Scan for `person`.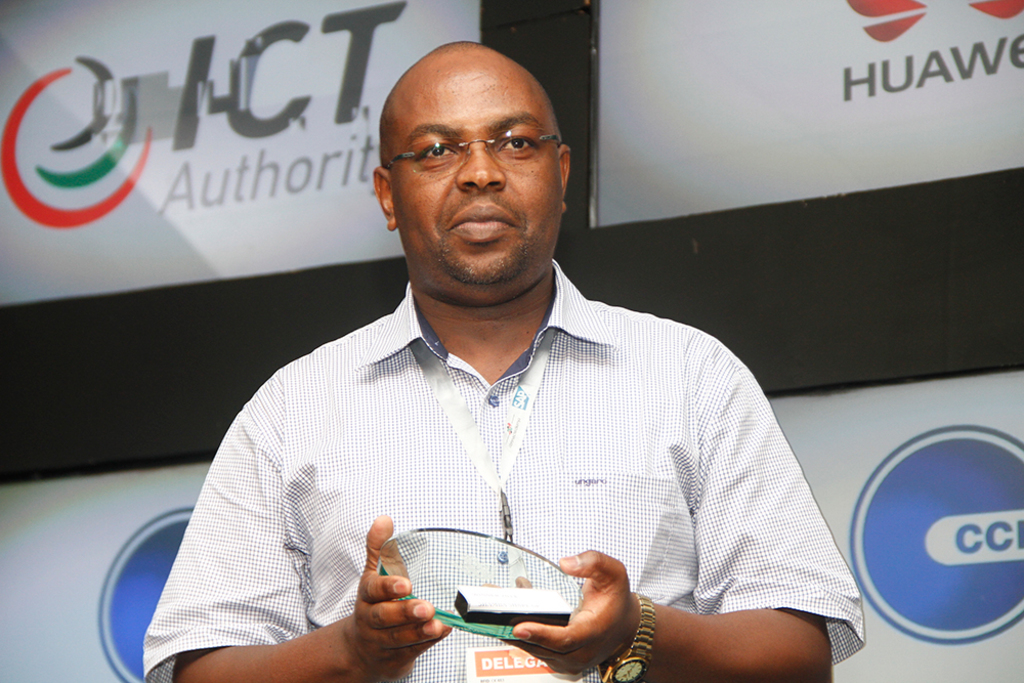
Scan result: [139, 45, 865, 682].
